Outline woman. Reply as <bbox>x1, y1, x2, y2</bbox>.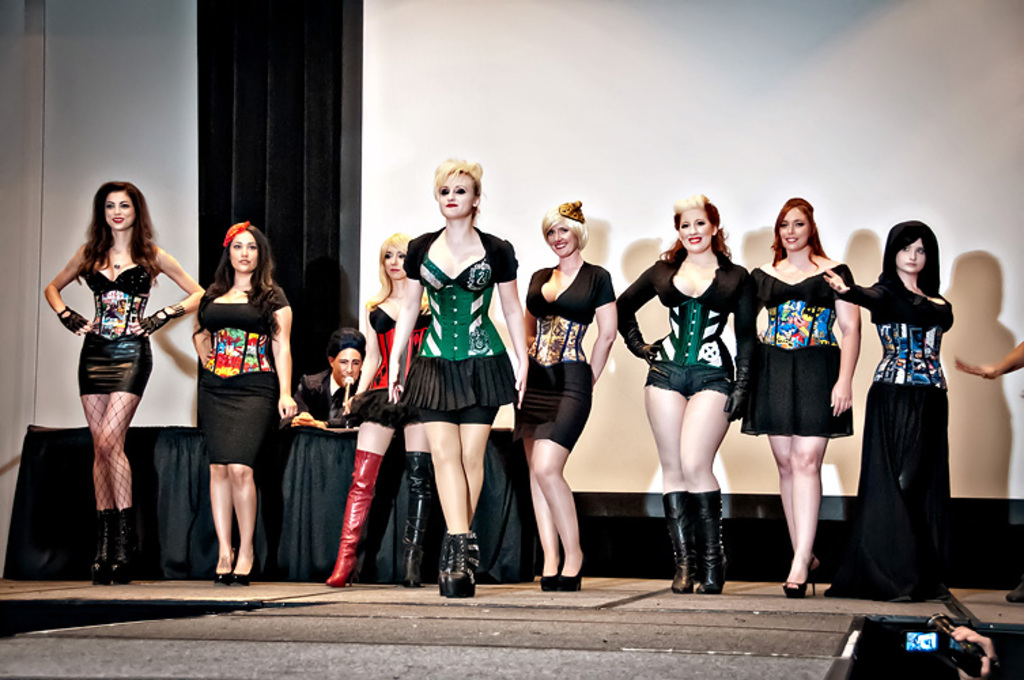
<bbox>390, 152, 528, 601</bbox>.
